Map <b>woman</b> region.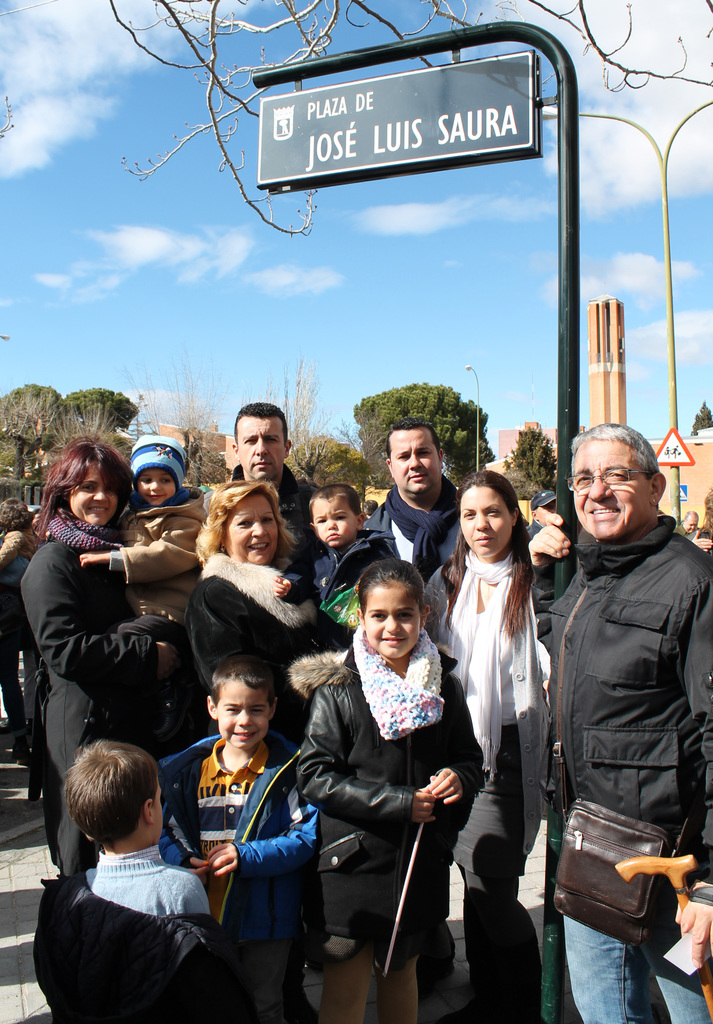
Mapped to 182,477,328,729.
